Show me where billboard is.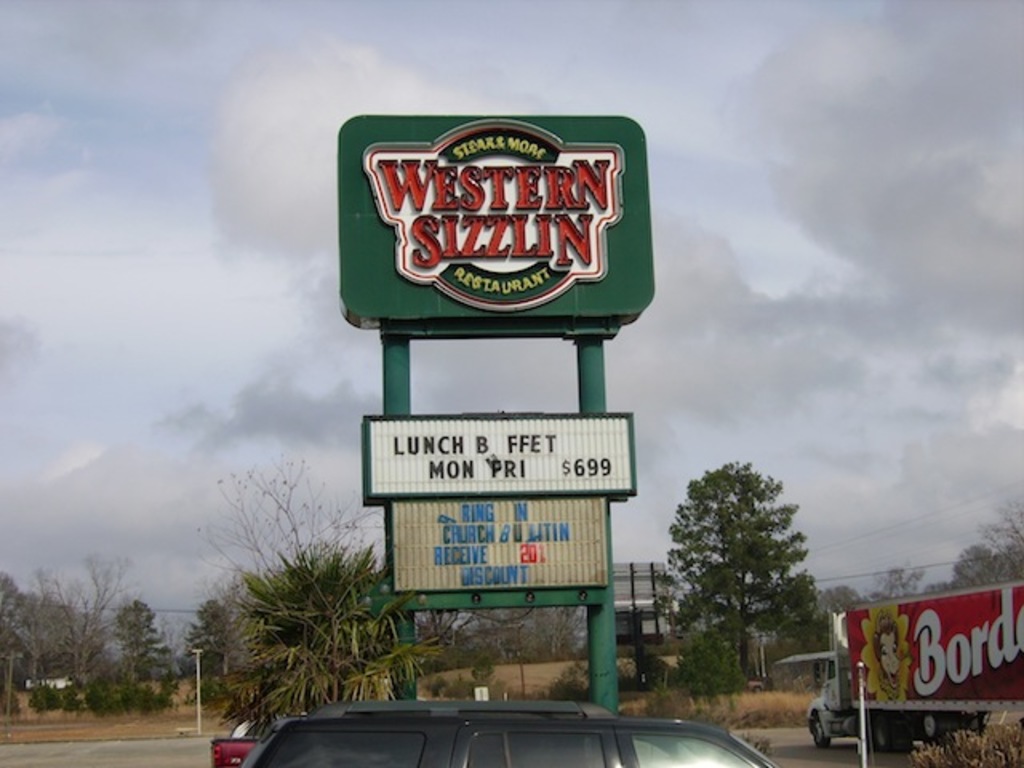
billboard is at [386, 490, 610, 598].
